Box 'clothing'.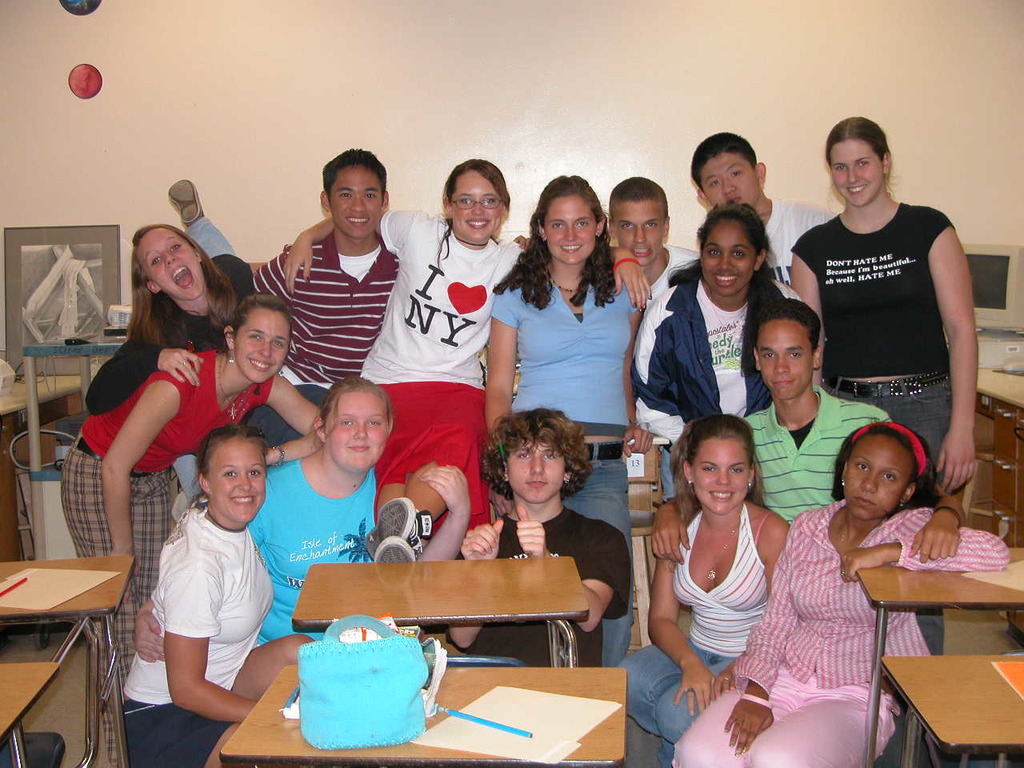
select_region(746, 200, 823, 288).
